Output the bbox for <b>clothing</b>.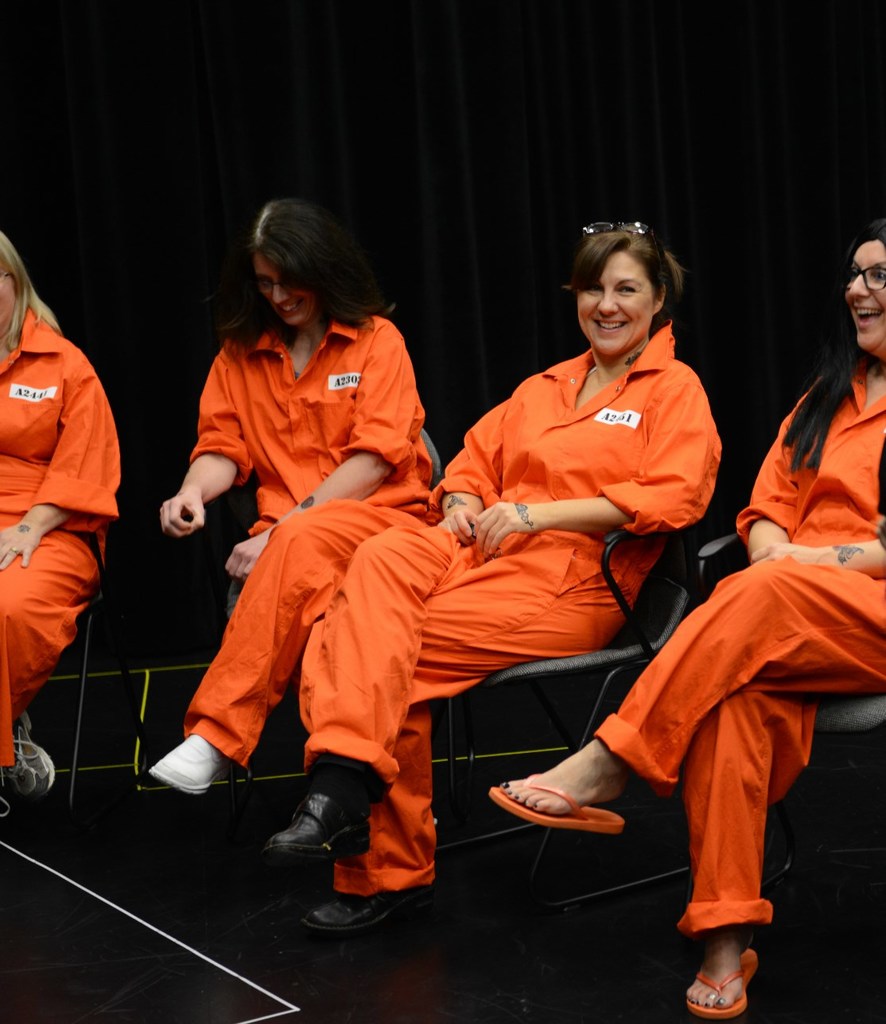
0/323/129/749.
